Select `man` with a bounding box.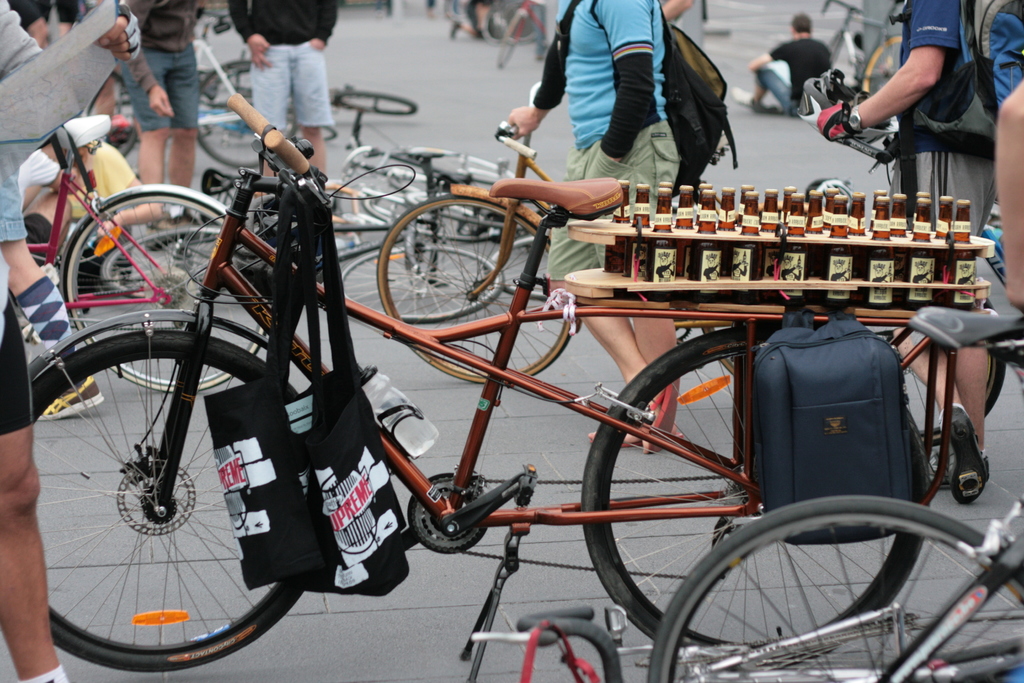
BBox(44, 129, 163, 292).
